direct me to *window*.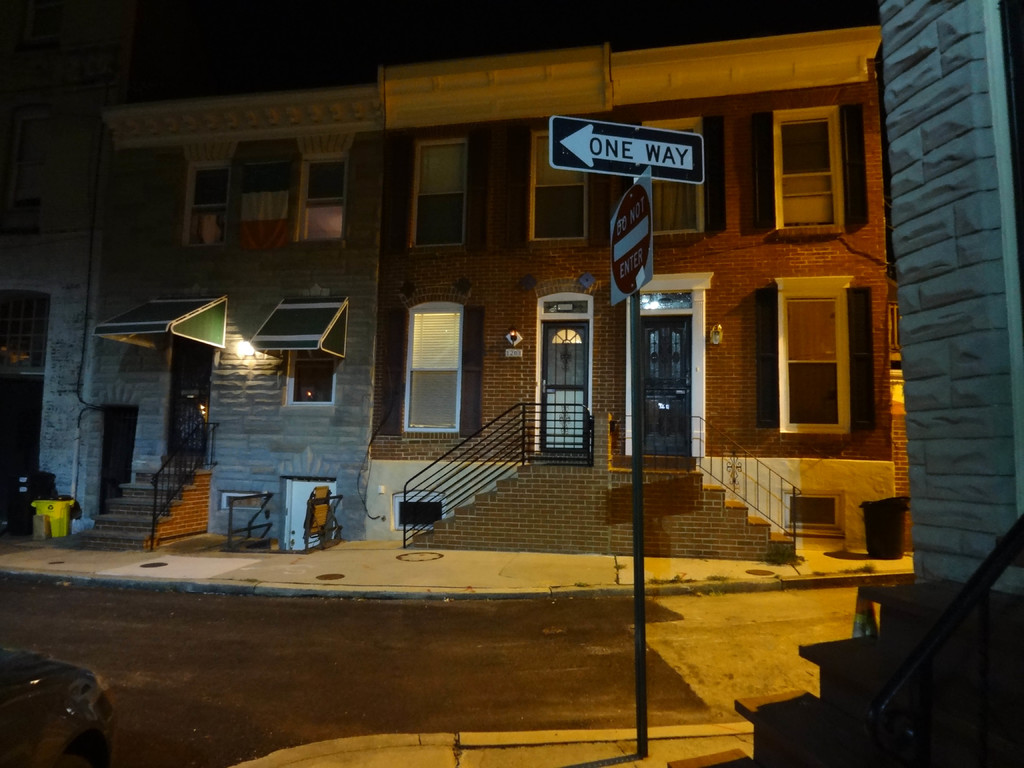
Direction: box=[756, 104, 862, 234].
